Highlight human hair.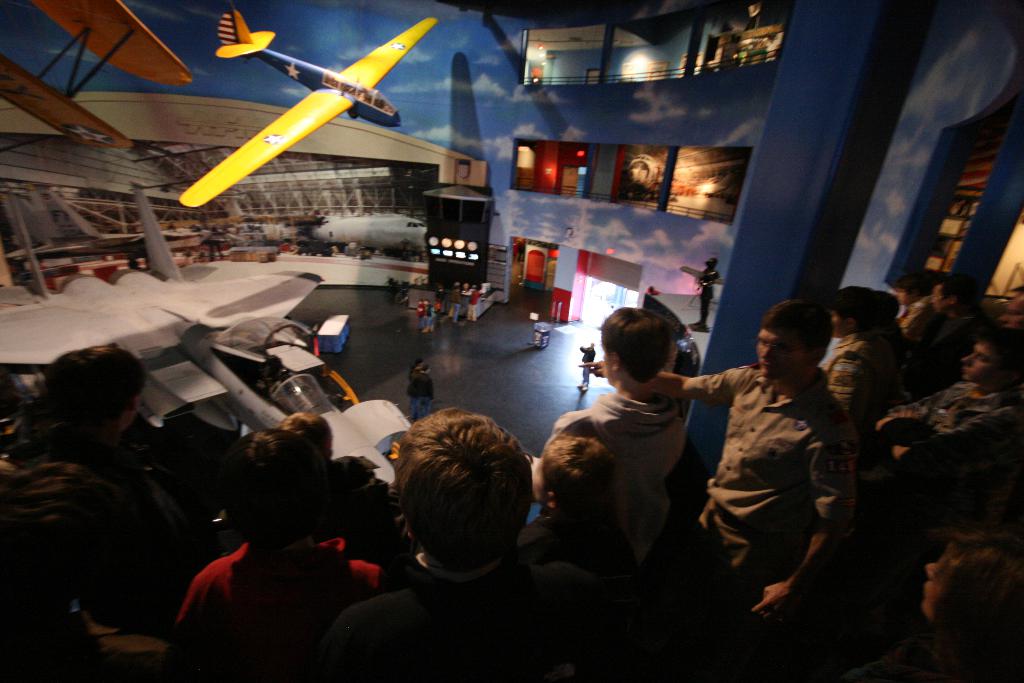
Highlighted region: 417 297 421 303.
